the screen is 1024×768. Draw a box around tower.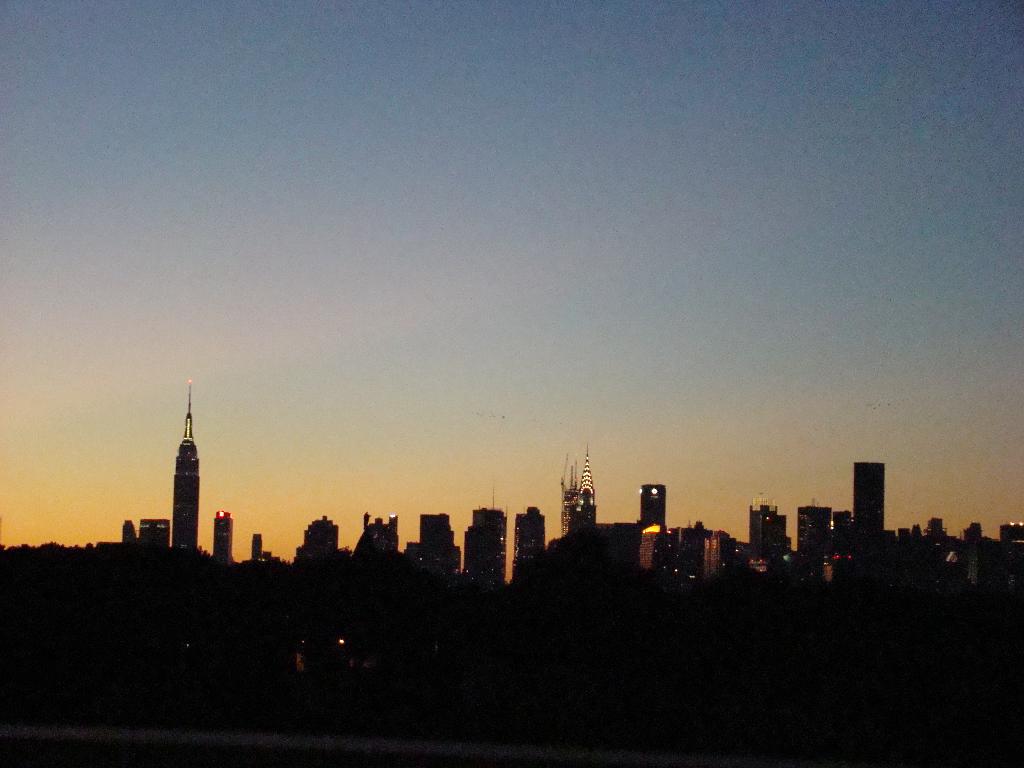
[303,511,340,556].
